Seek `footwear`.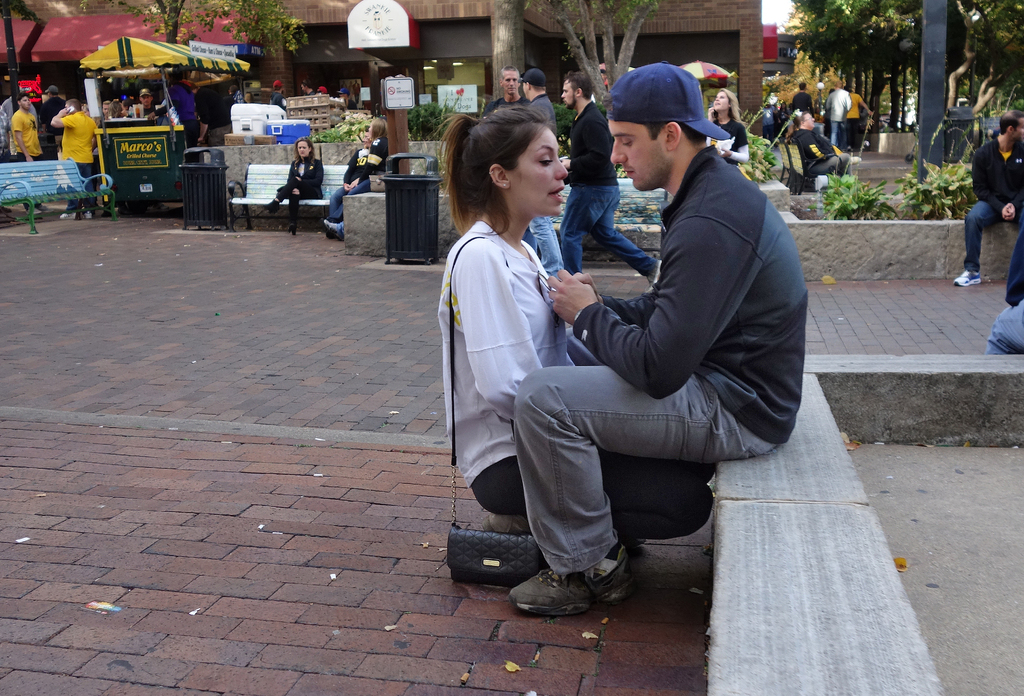
region(288, 195, 301, 232).
